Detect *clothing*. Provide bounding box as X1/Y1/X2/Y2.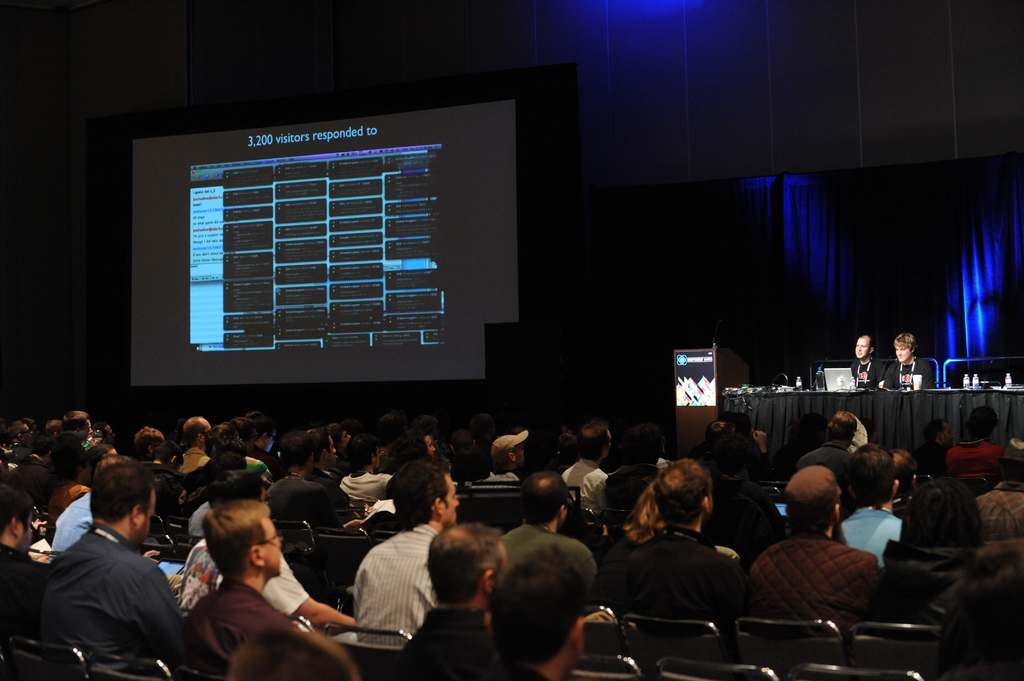
487/434/534/456.
